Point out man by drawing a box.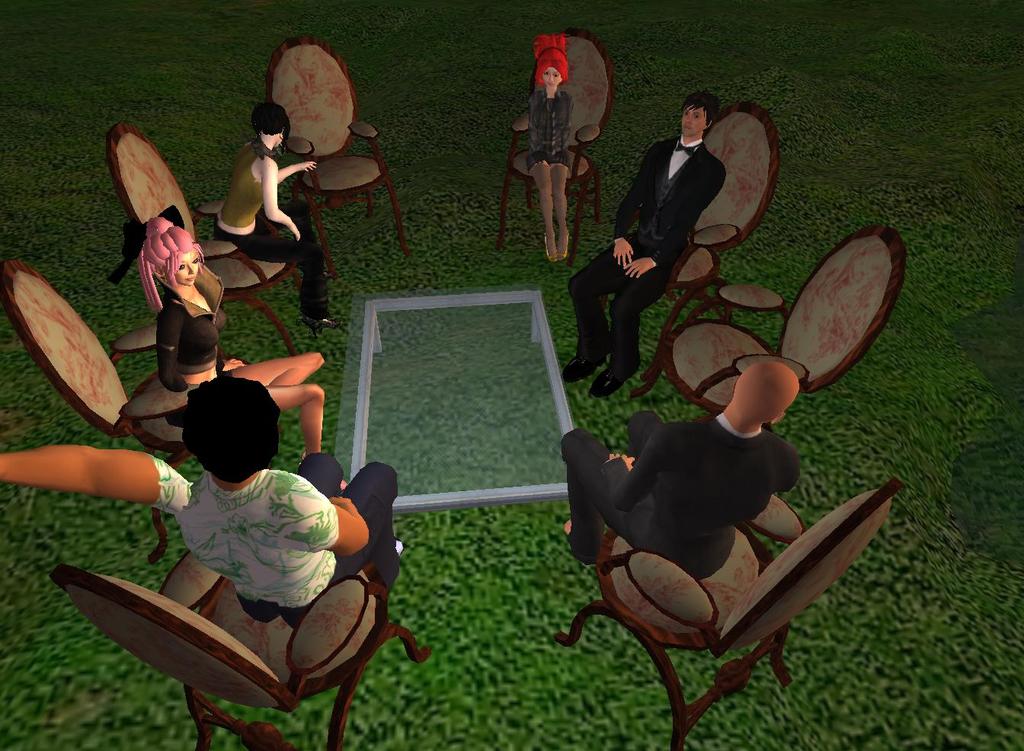
586 95 750 374.
